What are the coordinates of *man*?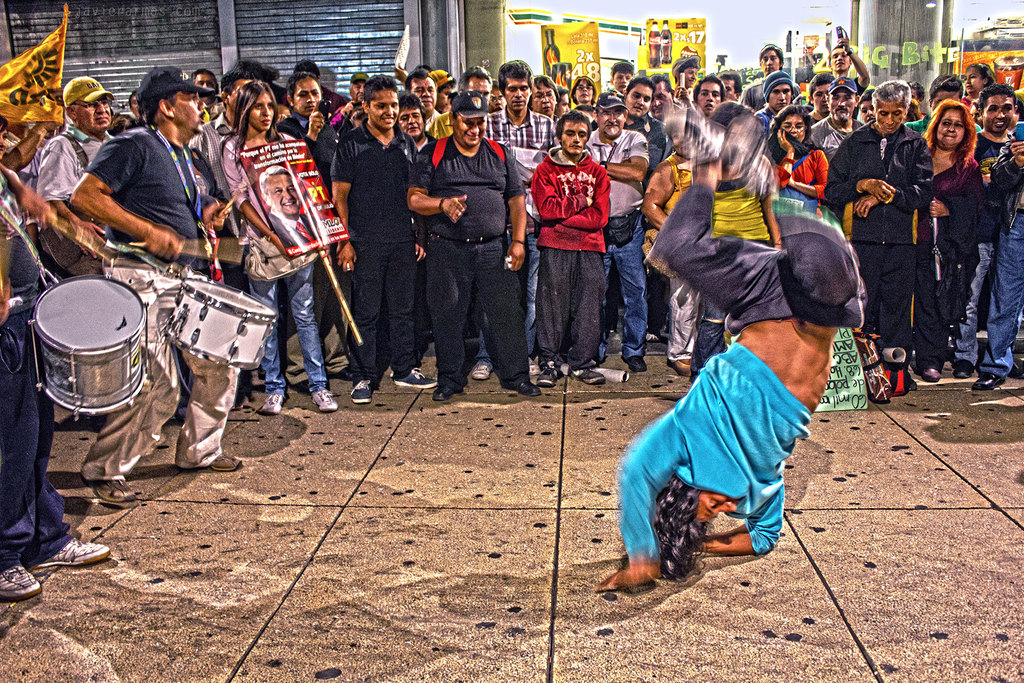
582,94,648,374.
